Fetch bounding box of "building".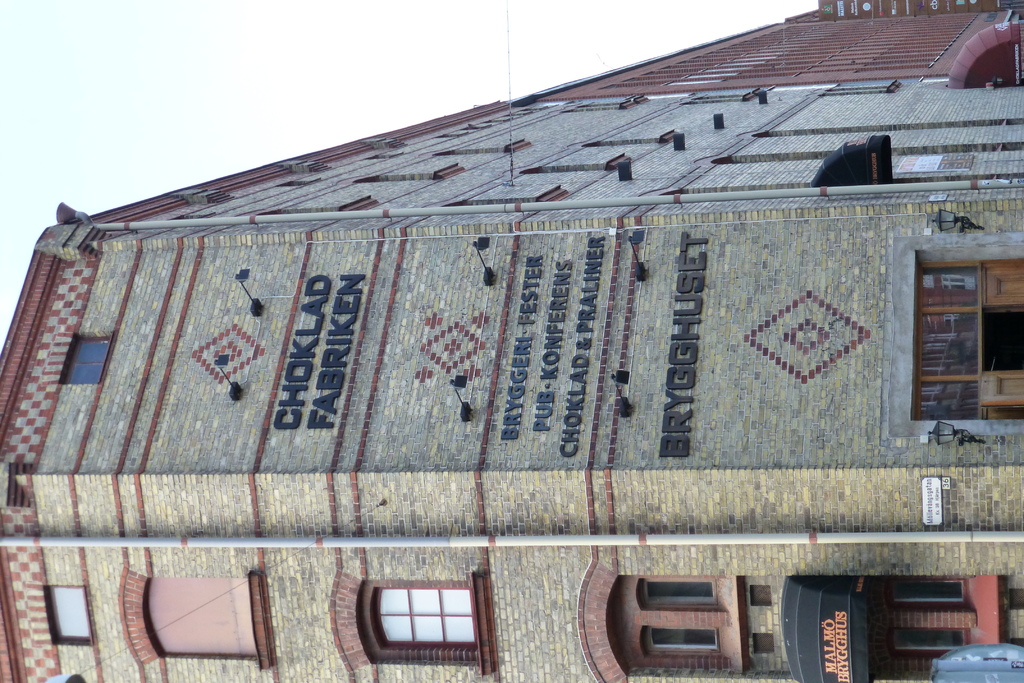
Bbox: [0, 82, 1023, 682].
